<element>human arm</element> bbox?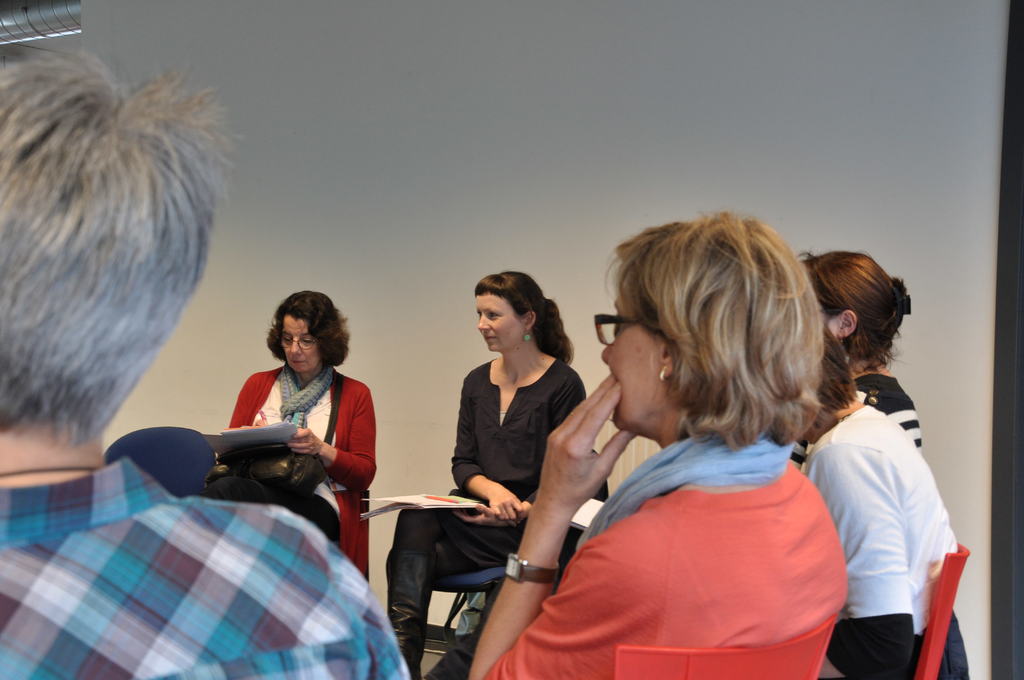
(449,379,530,521)
